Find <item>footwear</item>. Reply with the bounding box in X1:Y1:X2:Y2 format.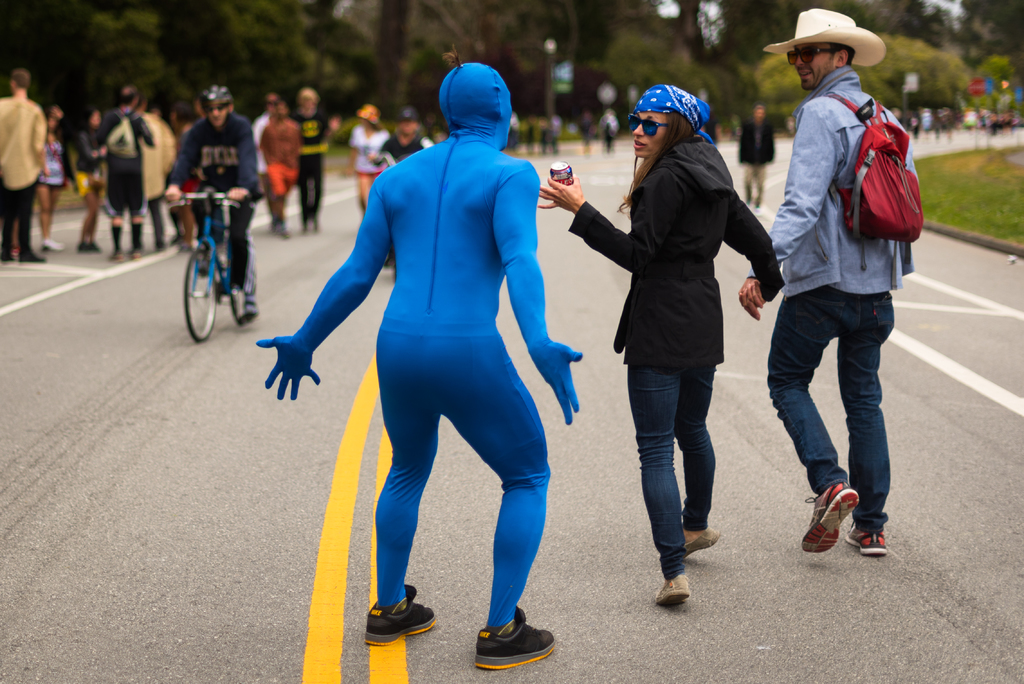
193:273:214:297.
